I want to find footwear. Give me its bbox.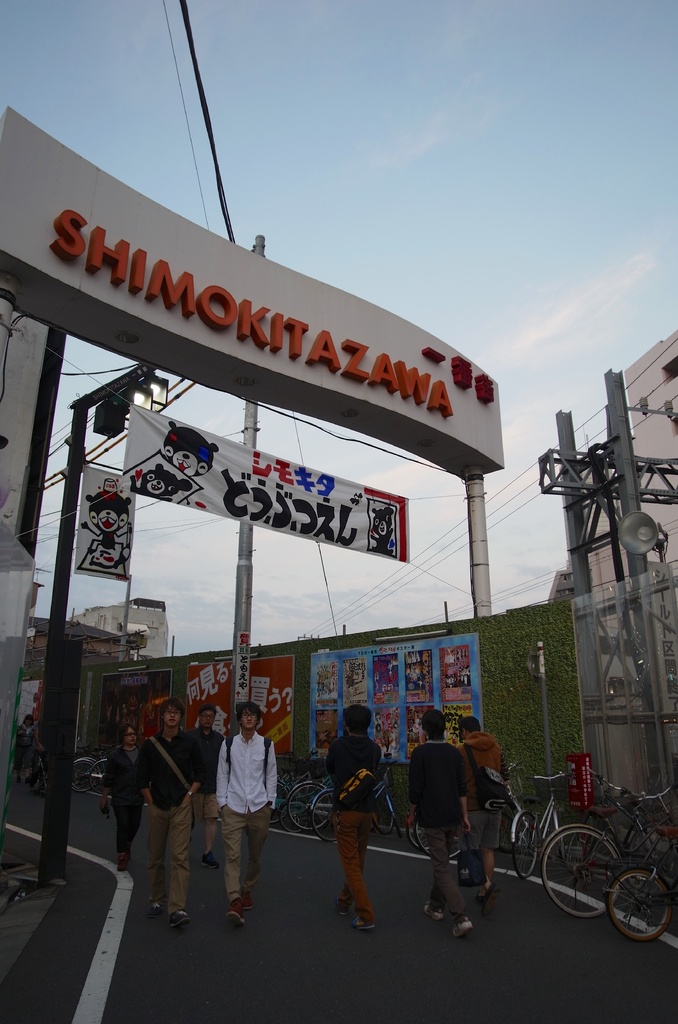
<box>453,915,474,938</box>.
